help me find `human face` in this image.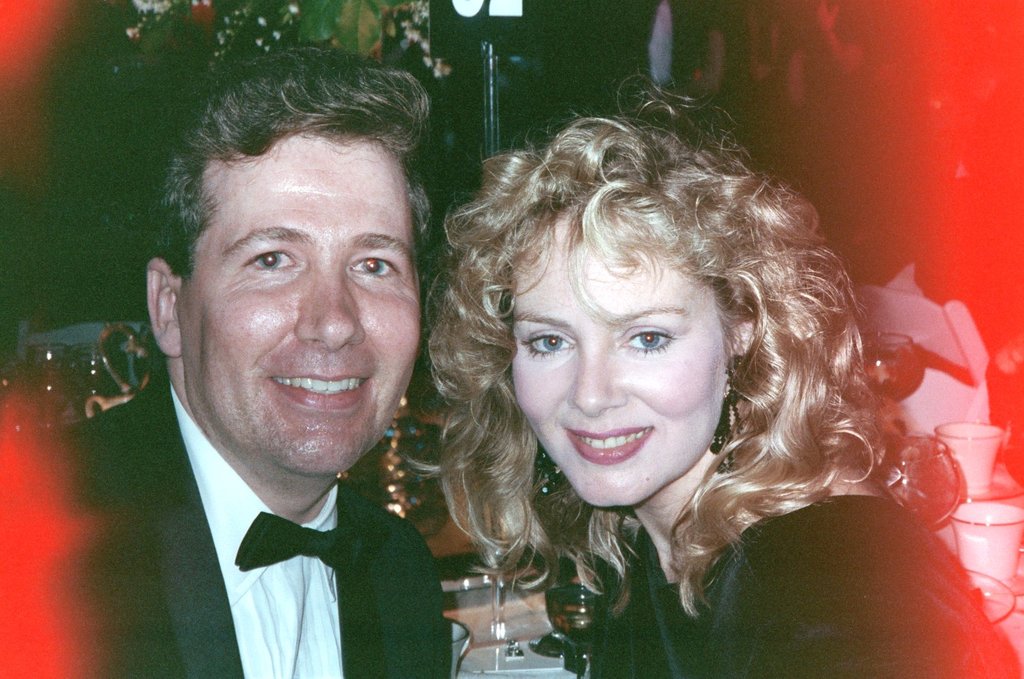
Found it: bbox(179, 126, 420, 475).
